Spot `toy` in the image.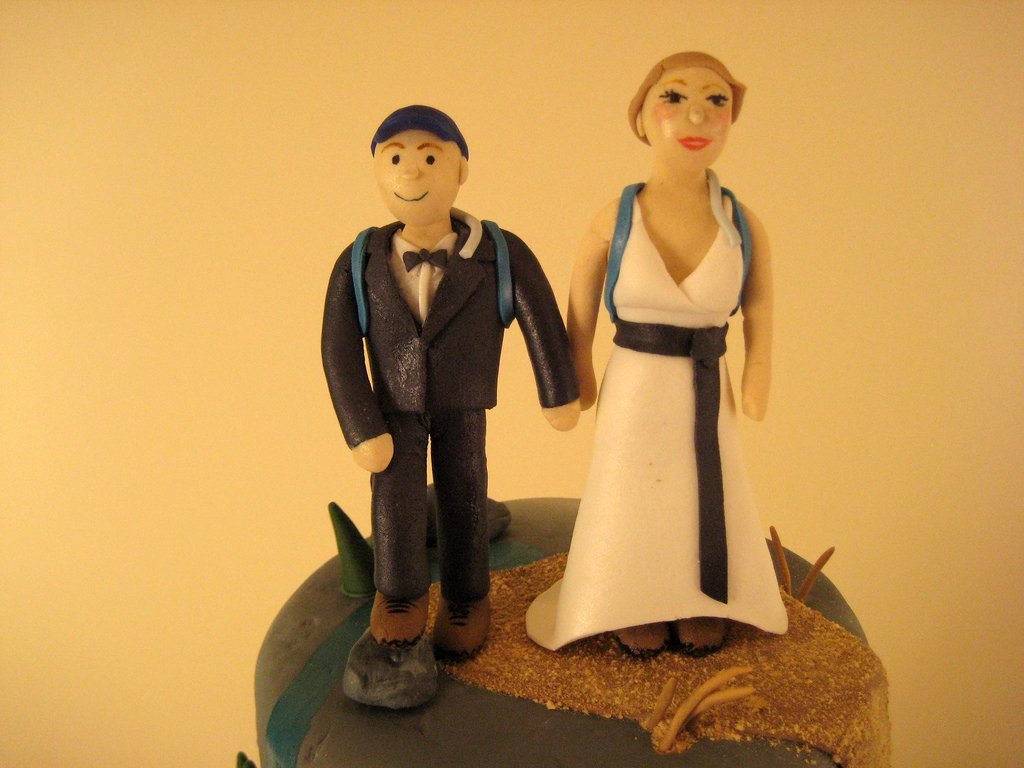
`toy` found at {"left": 305, "top": 83, "right": 583, "bottom": 668}.
